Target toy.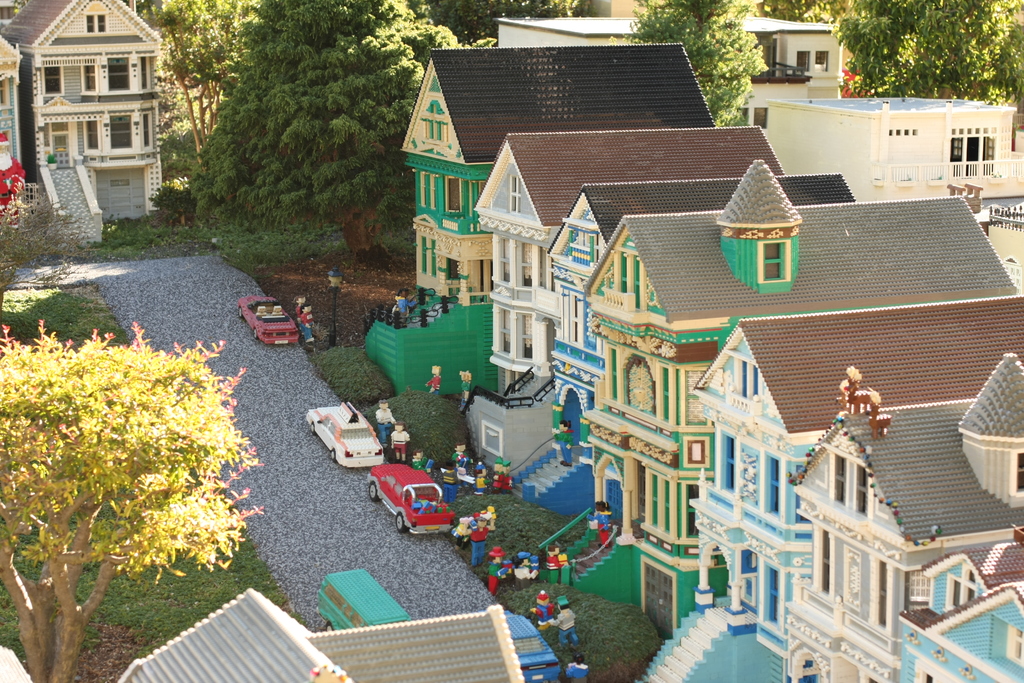
Target region: <bbox>364, 465, 459, 544</bbox>.
